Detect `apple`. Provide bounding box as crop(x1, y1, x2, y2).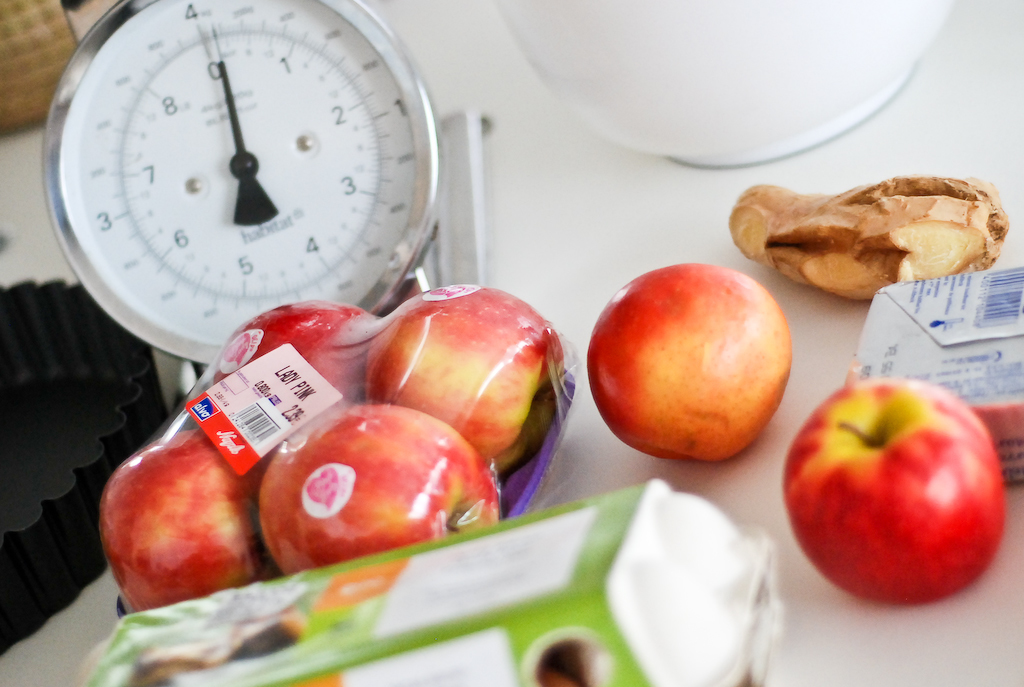
crop(580, 268, 795, 466).
